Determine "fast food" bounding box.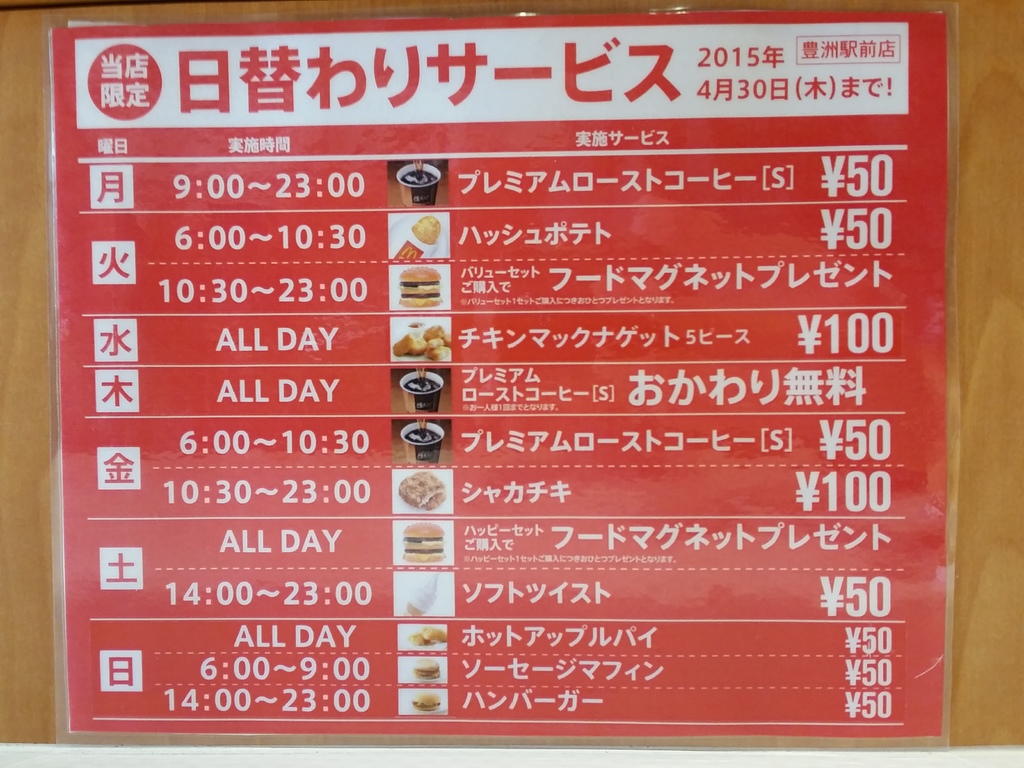
Determined: [397,263,441,308].
